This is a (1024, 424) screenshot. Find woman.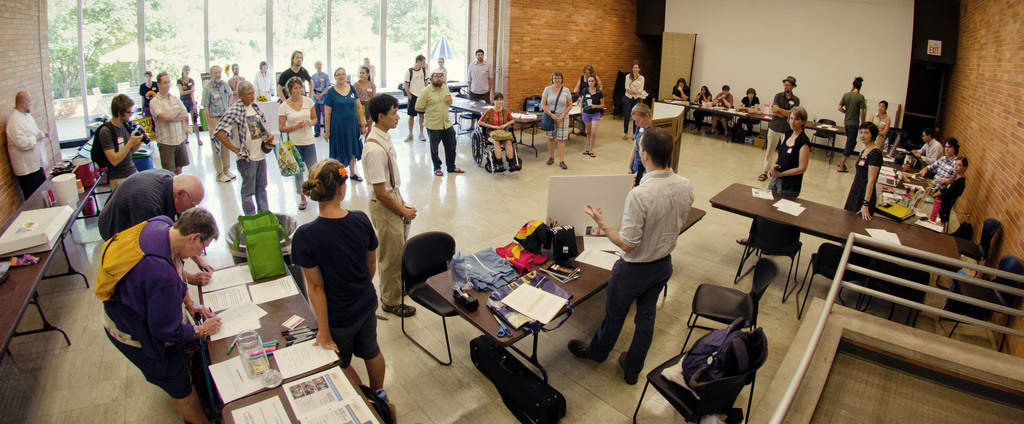
Bounding box: (870, 99, 892, 149).
